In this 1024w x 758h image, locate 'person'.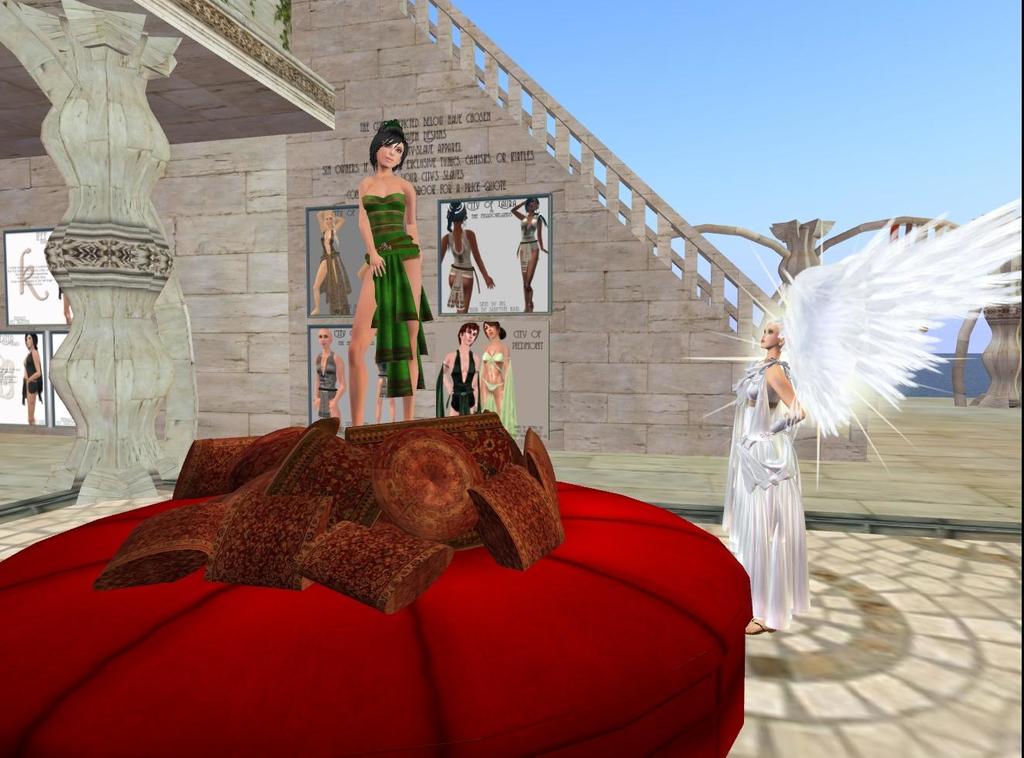
Bounding box: locate(312, 326, 350, 421).
